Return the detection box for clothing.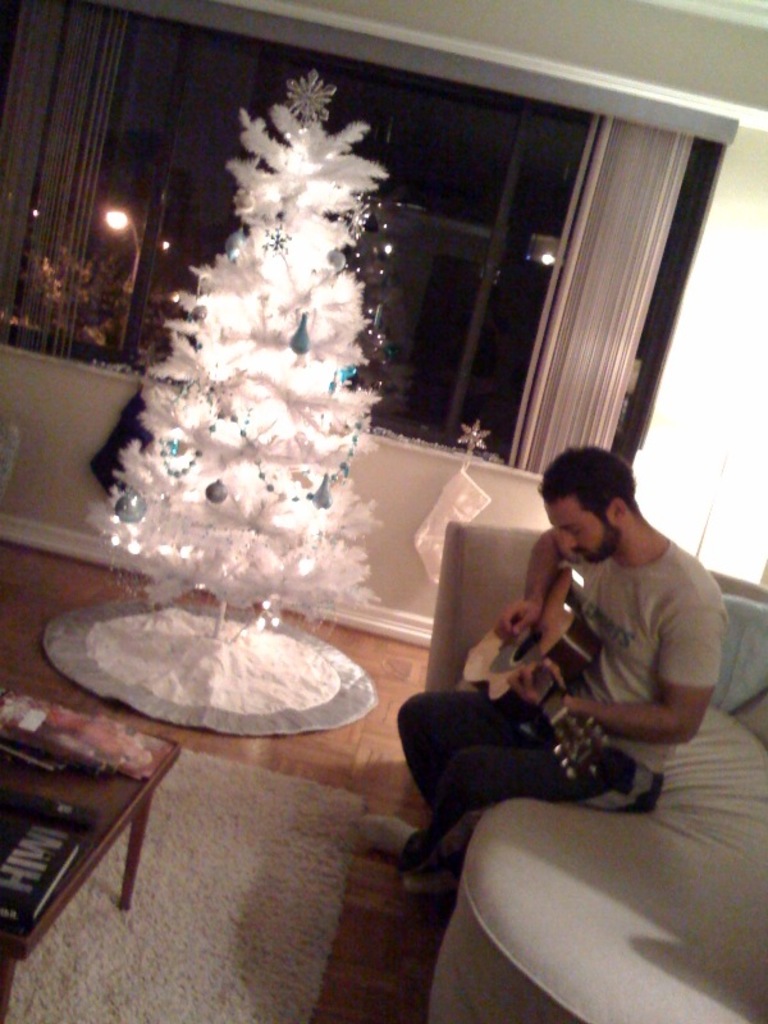
box=[413, 602, 740, 979].
